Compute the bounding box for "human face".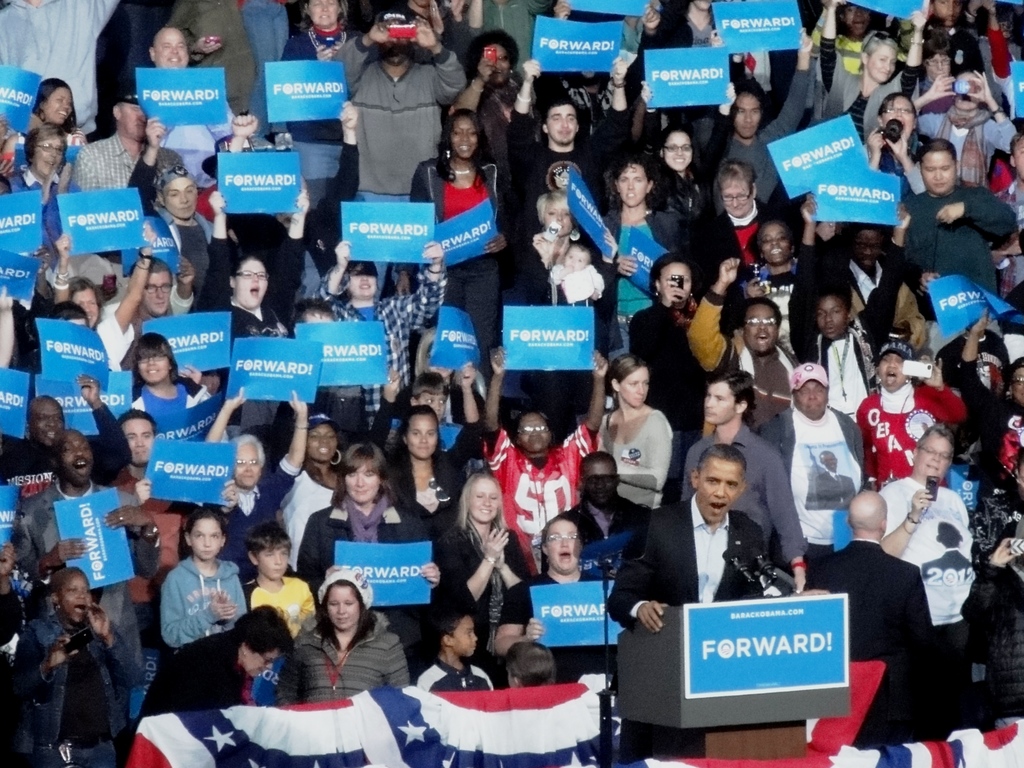
732,95,760,136.
